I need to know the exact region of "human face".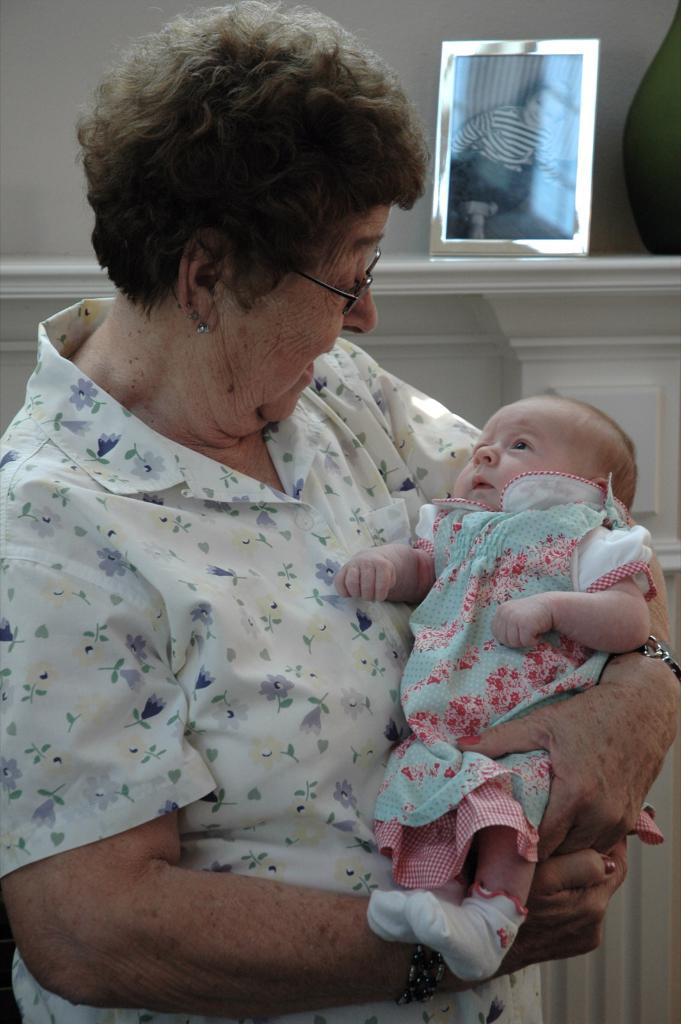
Region: (left=451, top=402, right=584, bottom=510).
